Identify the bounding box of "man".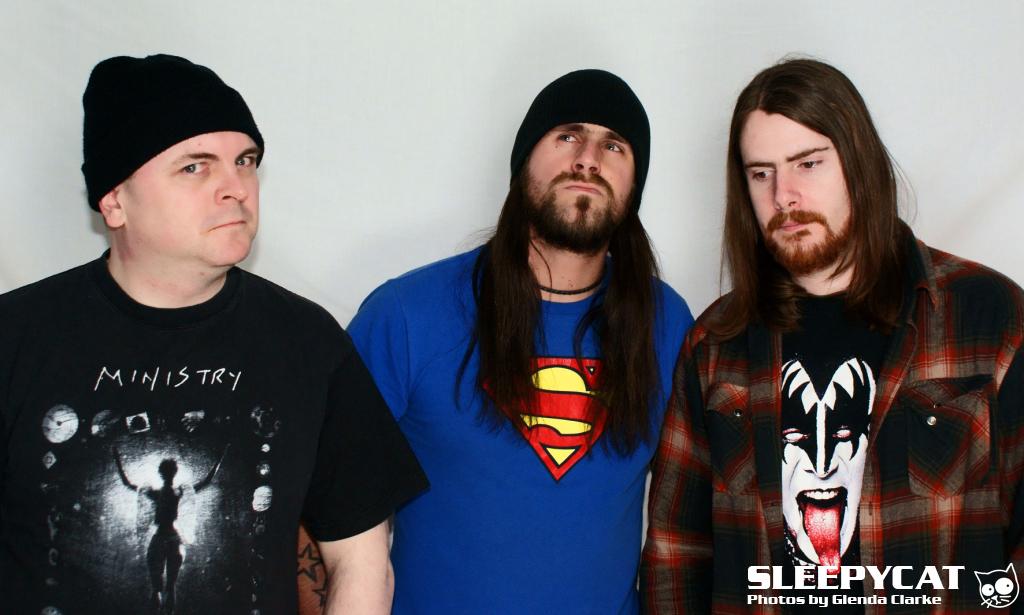
bbox(0, 46, 410, 614).
